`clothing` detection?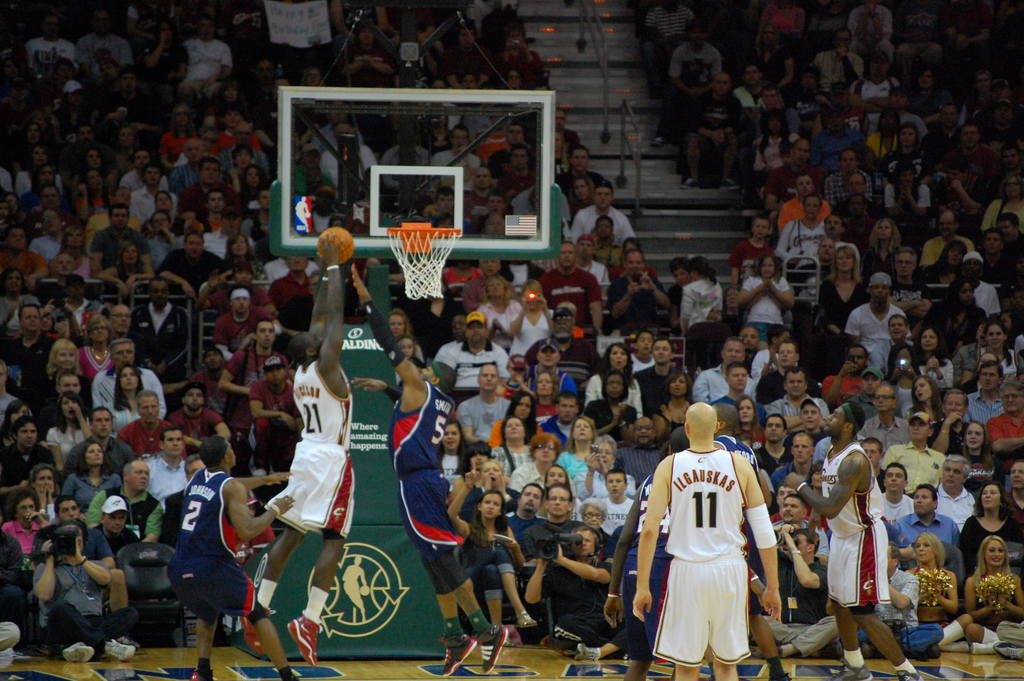
left=89, top=493, right=165, bottom=537
